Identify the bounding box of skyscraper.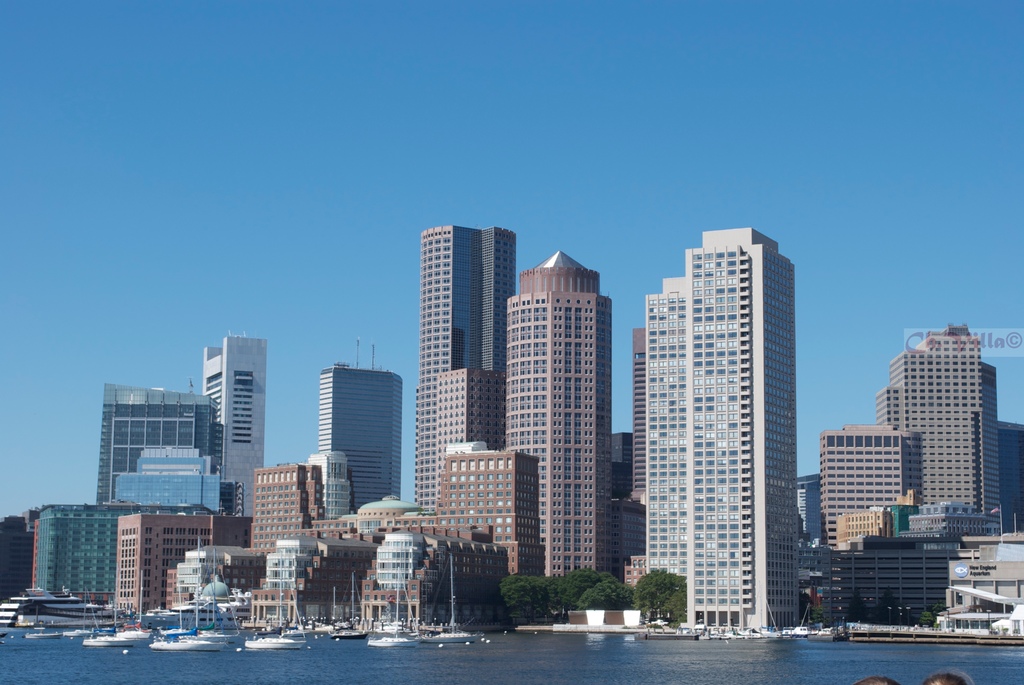
bbox(508, 251, 612, 583).
